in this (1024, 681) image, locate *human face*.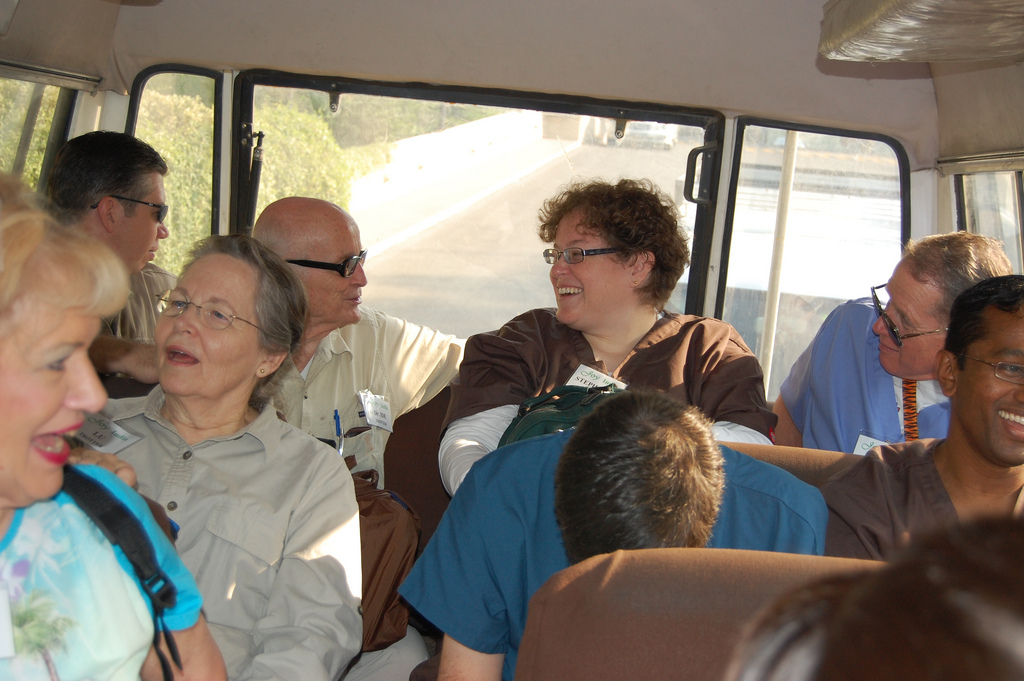
Bounding box: 550:211:631:325.
